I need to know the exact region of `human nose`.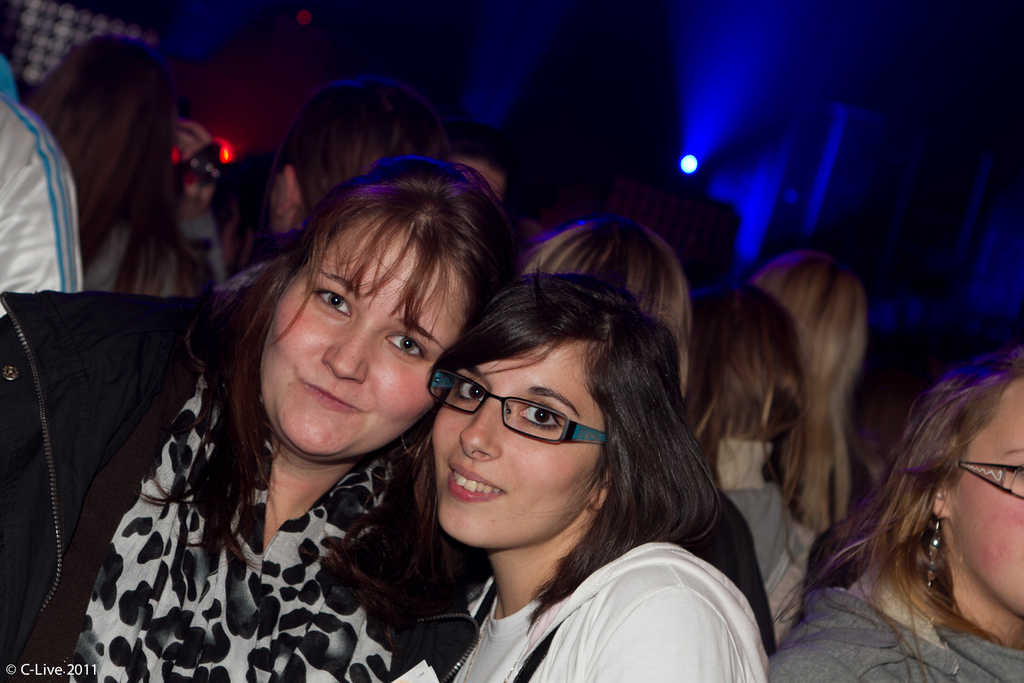
Region: x1=461 y1=401 x2=504 y2=458.
